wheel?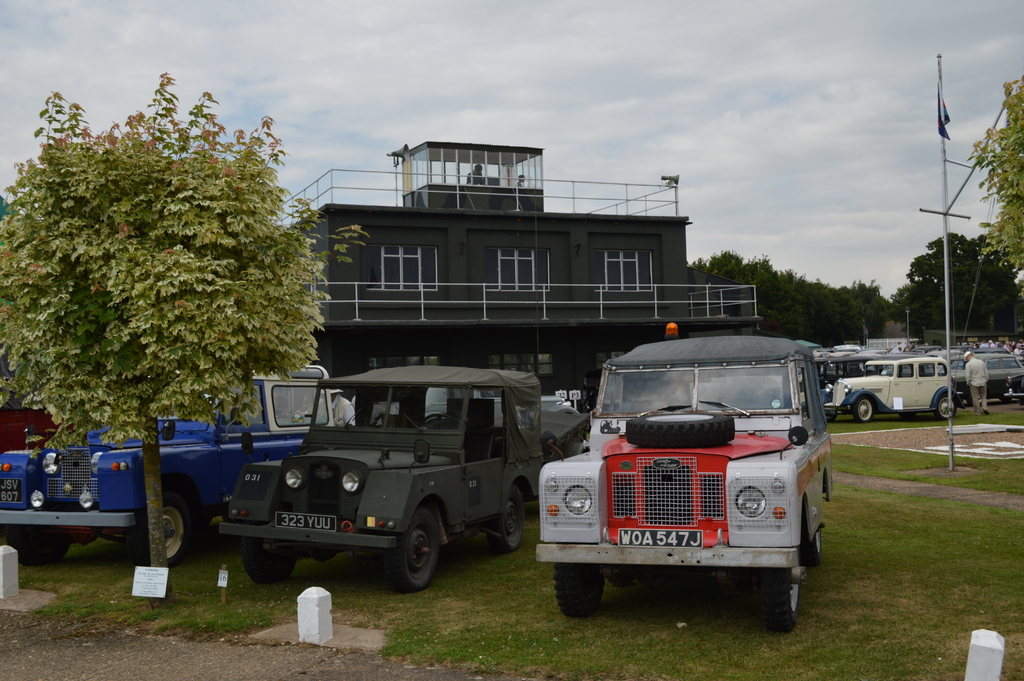
region(245, 539, 299, 583)
